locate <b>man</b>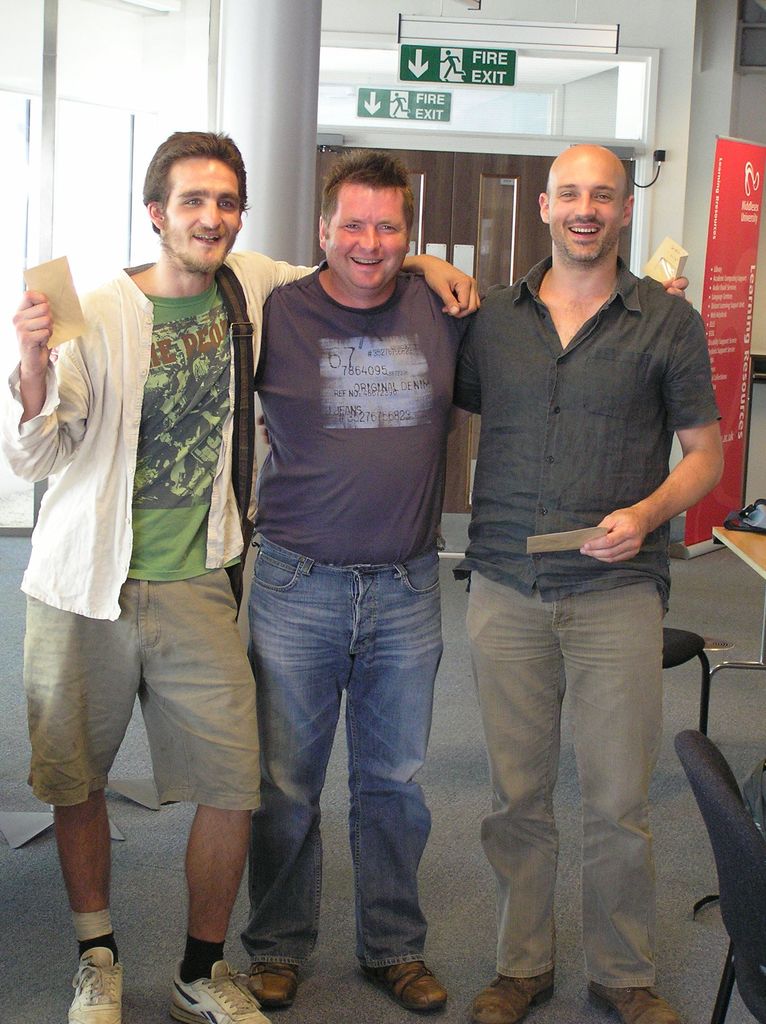
[left=428, top=94, right=719, bottom=1016]
